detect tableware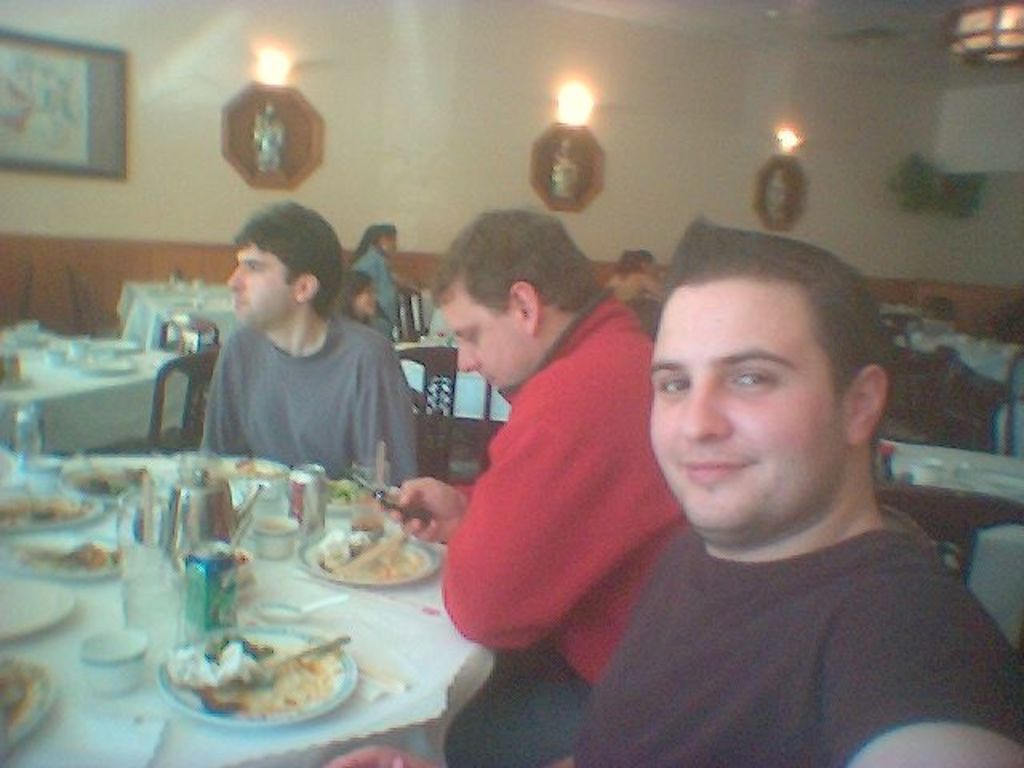
left=82, top=331, right=144, bottom=354
